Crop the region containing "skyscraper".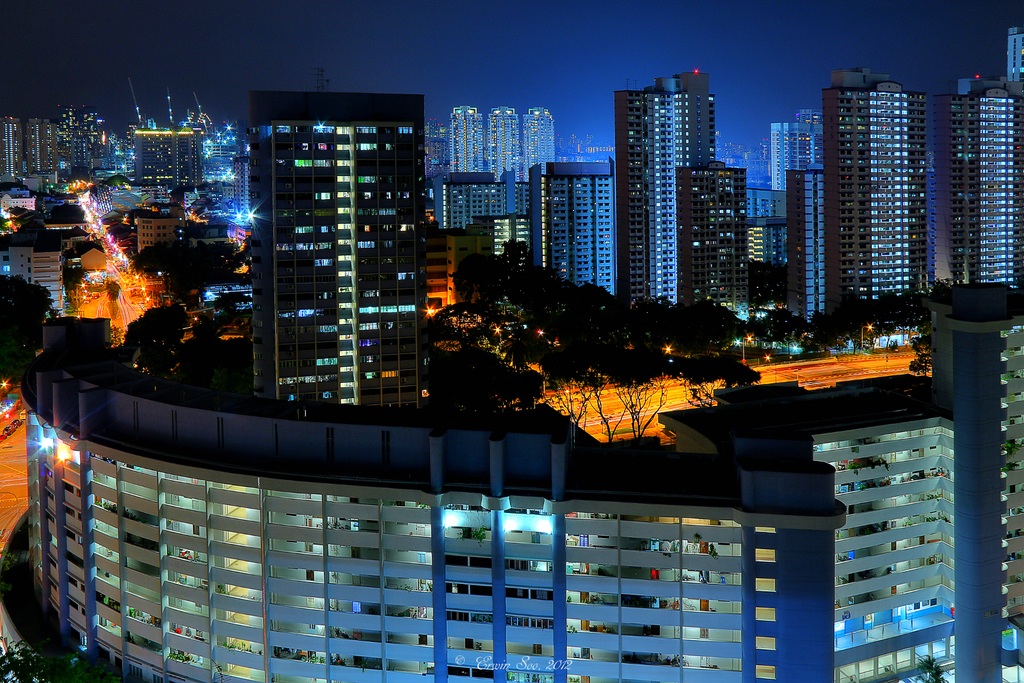
Crop region: <box>940,72,1023,298</box>.
